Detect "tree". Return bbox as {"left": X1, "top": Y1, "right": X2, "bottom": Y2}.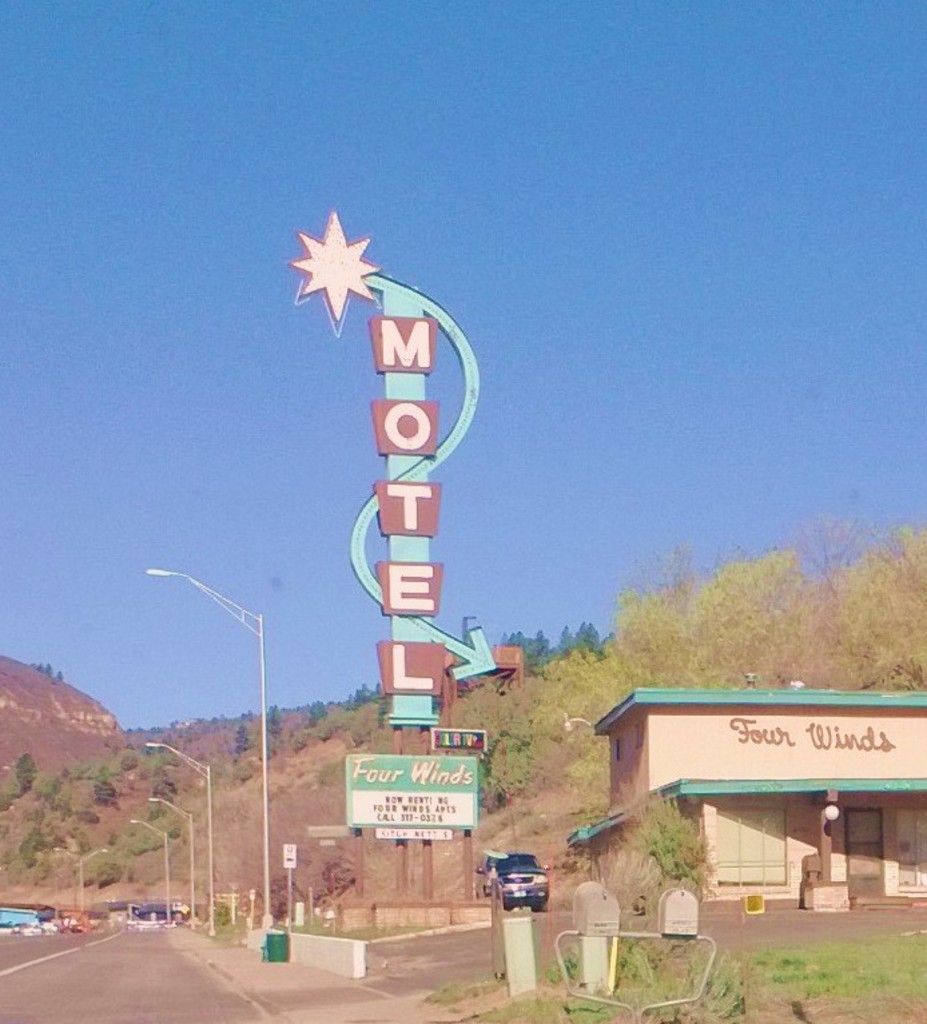
{"left": 234, "top": 712, "right": 251, "bottom": 756}.
